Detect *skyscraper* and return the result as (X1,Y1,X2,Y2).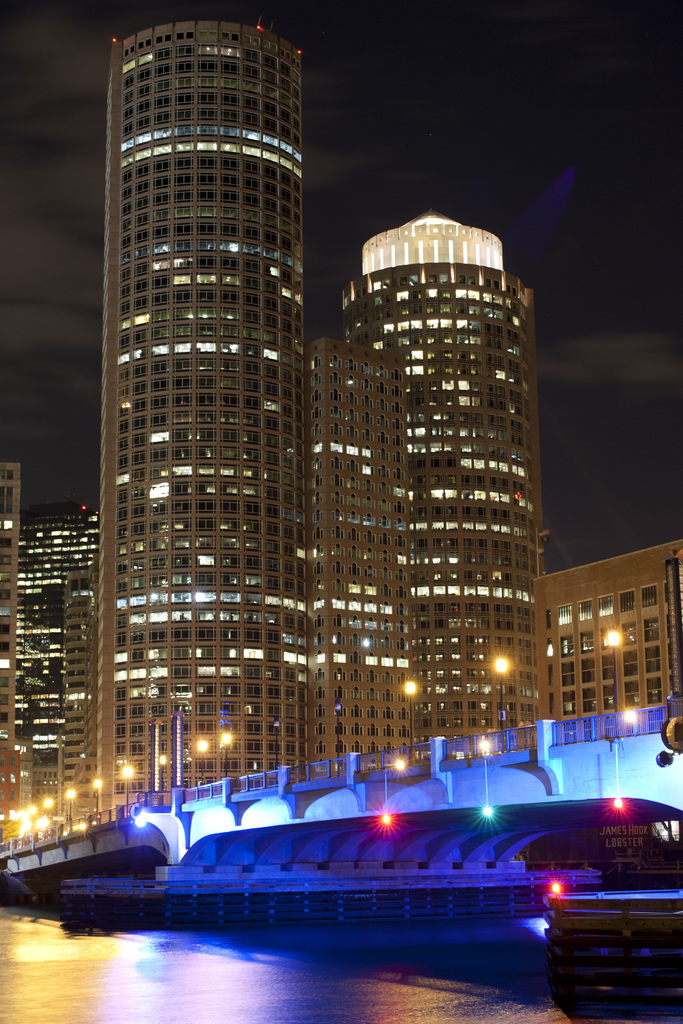
(38,8,566,840).
